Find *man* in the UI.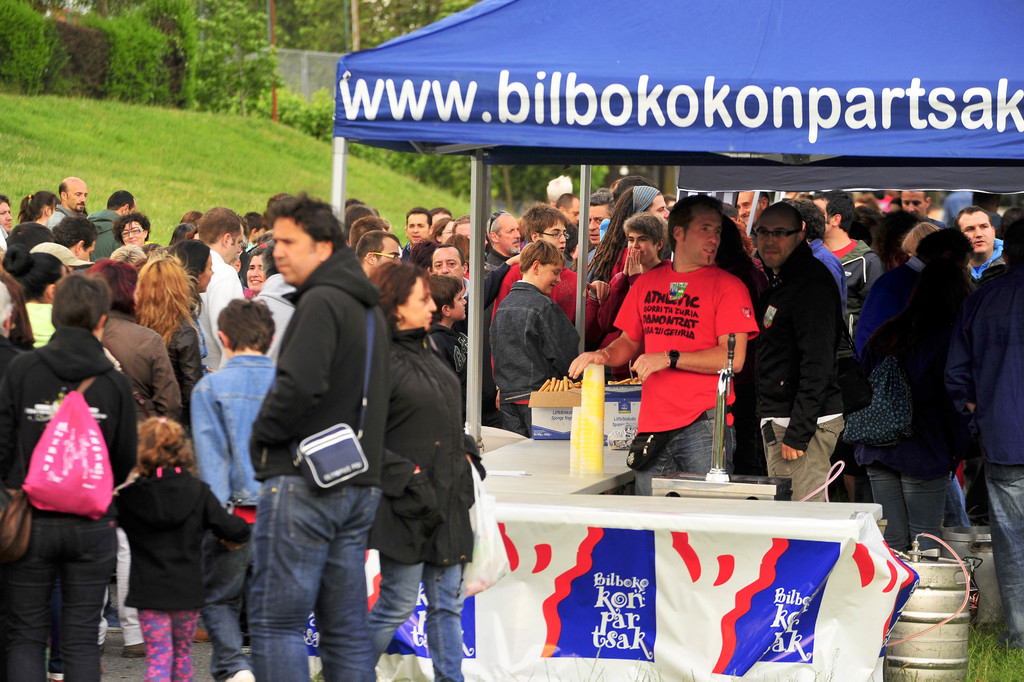
UI element at 258/210/382/681.
